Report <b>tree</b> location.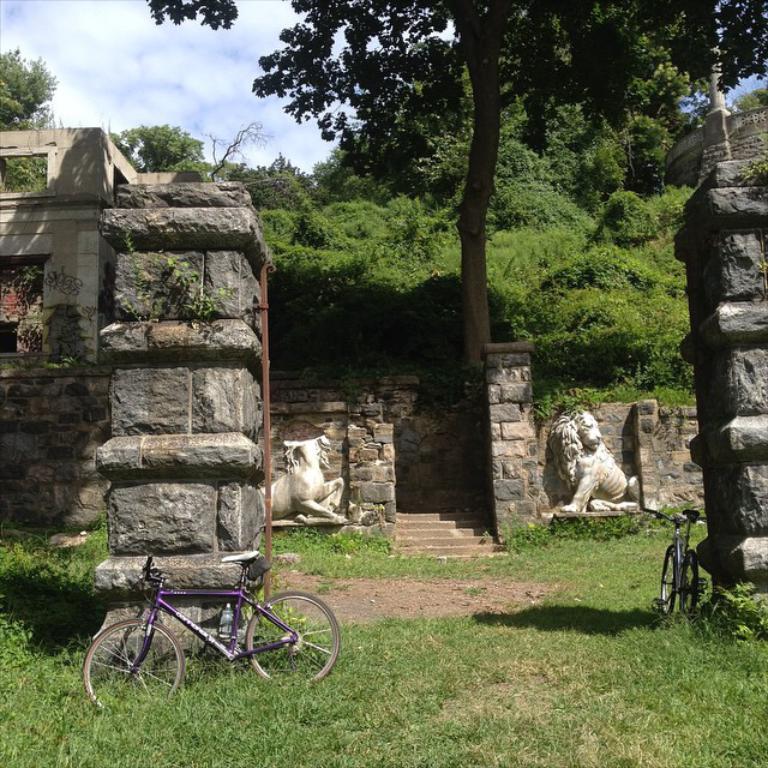
Report: rect(0, 47, 62, 192).
